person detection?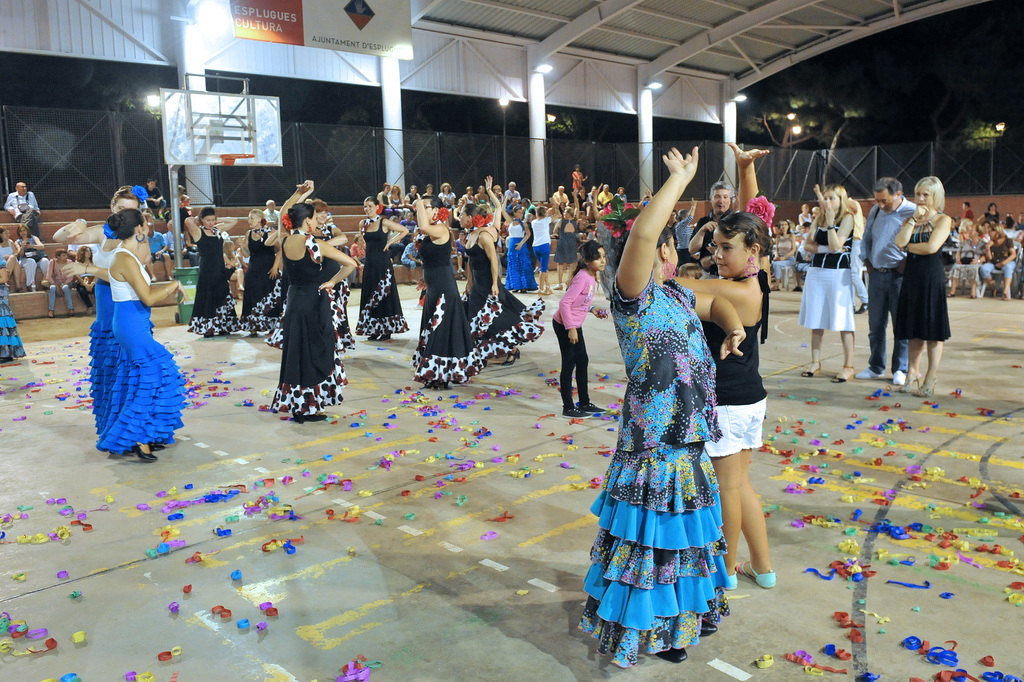
[x1=0, y1=221, x2=24, y2=288]
